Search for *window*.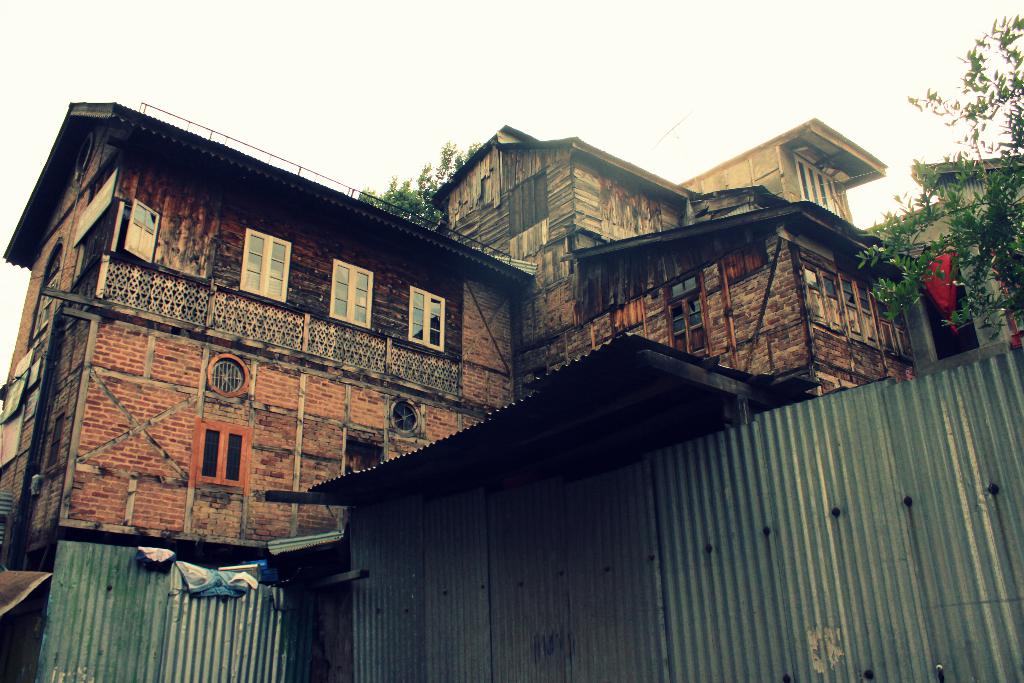
Found at (x1=194, y1=416, x2=250, y2=492).
